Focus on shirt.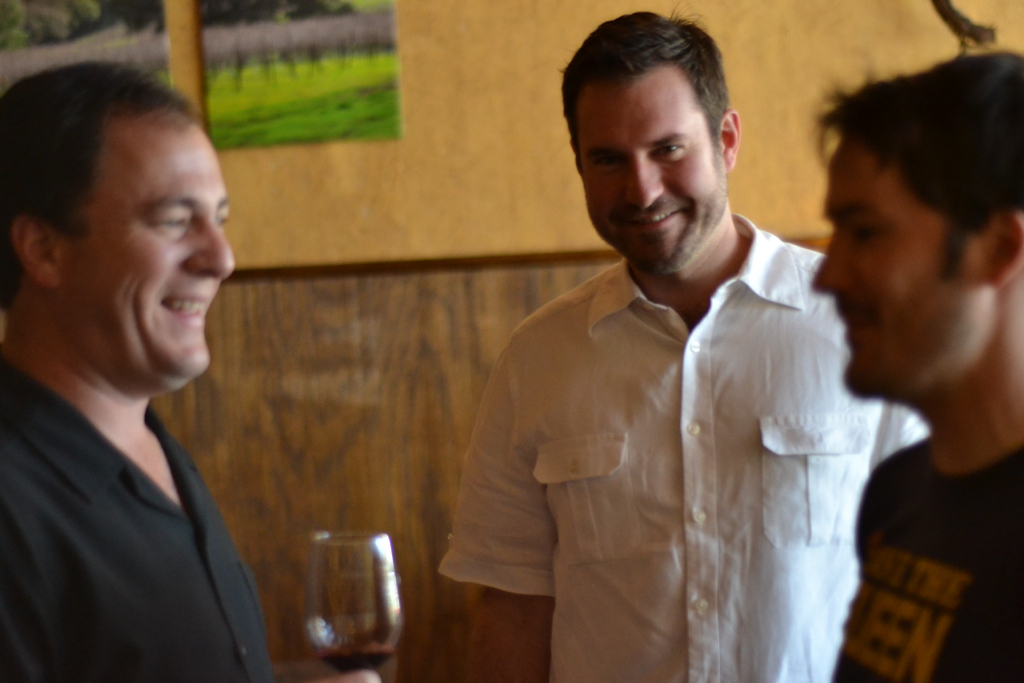
Focused at select_region(1, 348, 274, 682).
